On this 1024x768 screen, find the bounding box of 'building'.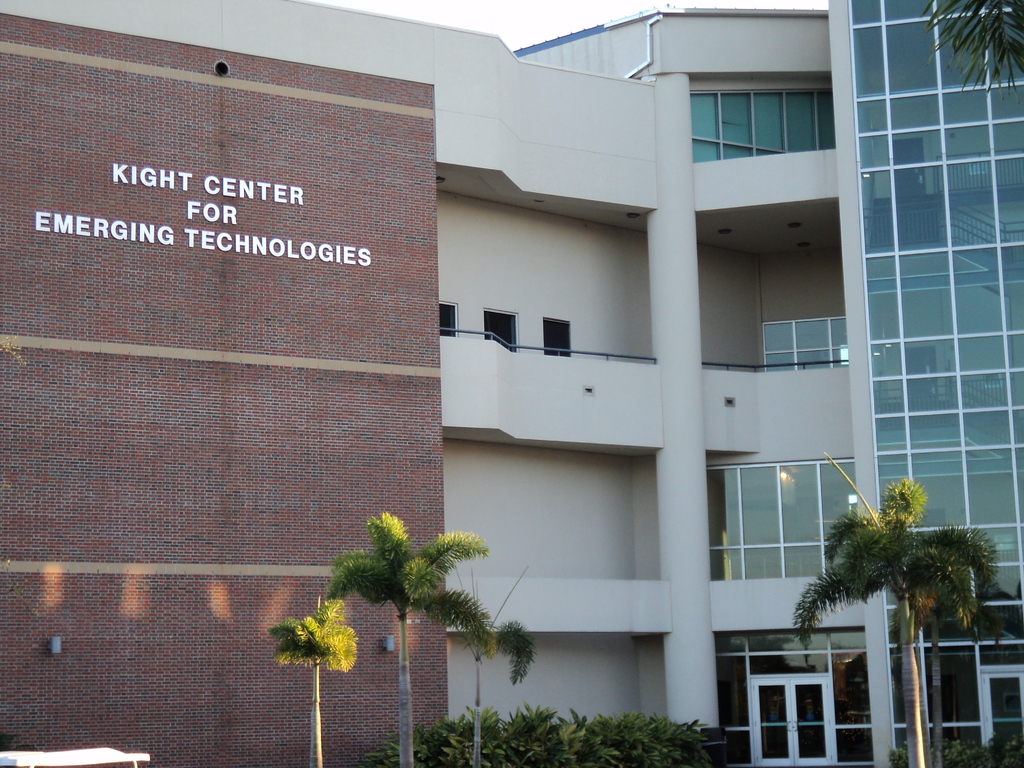
Bounding box: bbox(0, 0, 1023, 767).
